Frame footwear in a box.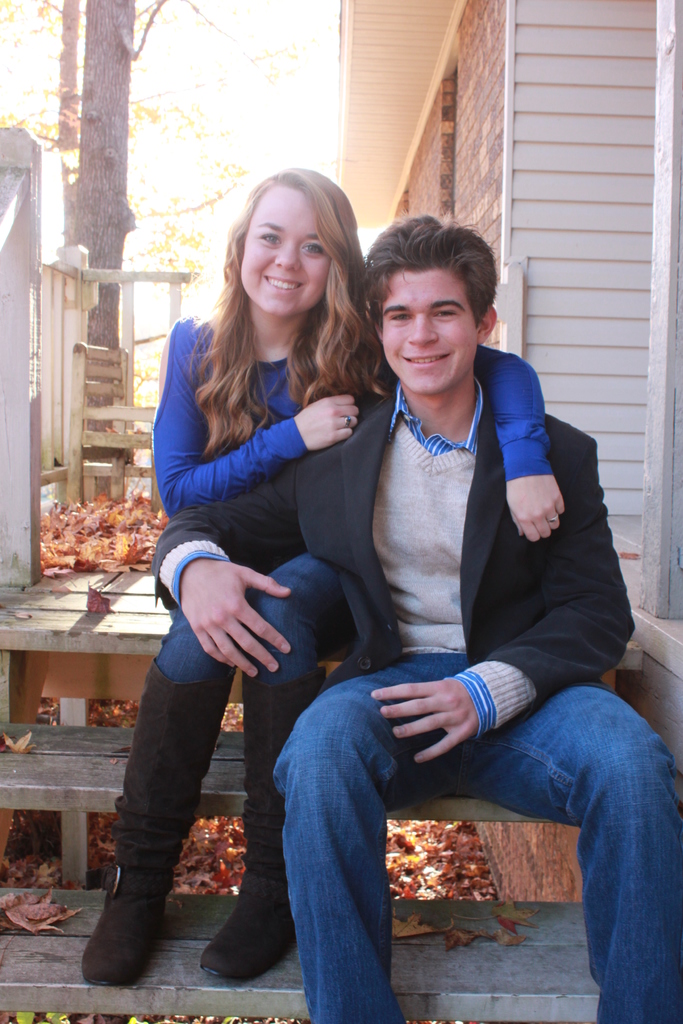
186:692:301:993.
